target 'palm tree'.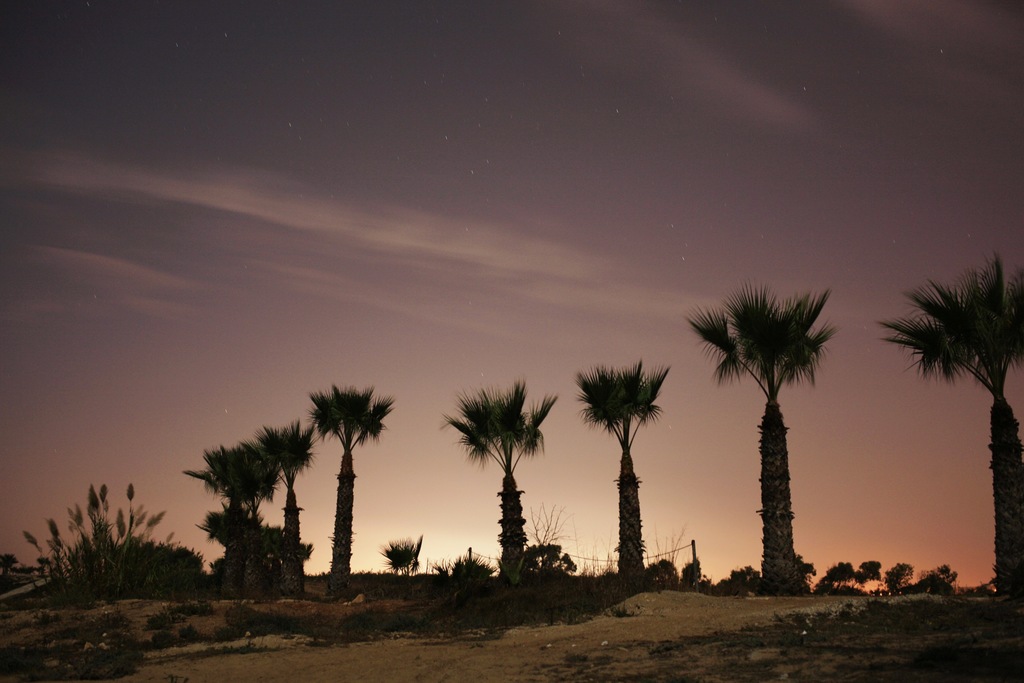
Target region: box=[212, 453, 267, 595].
